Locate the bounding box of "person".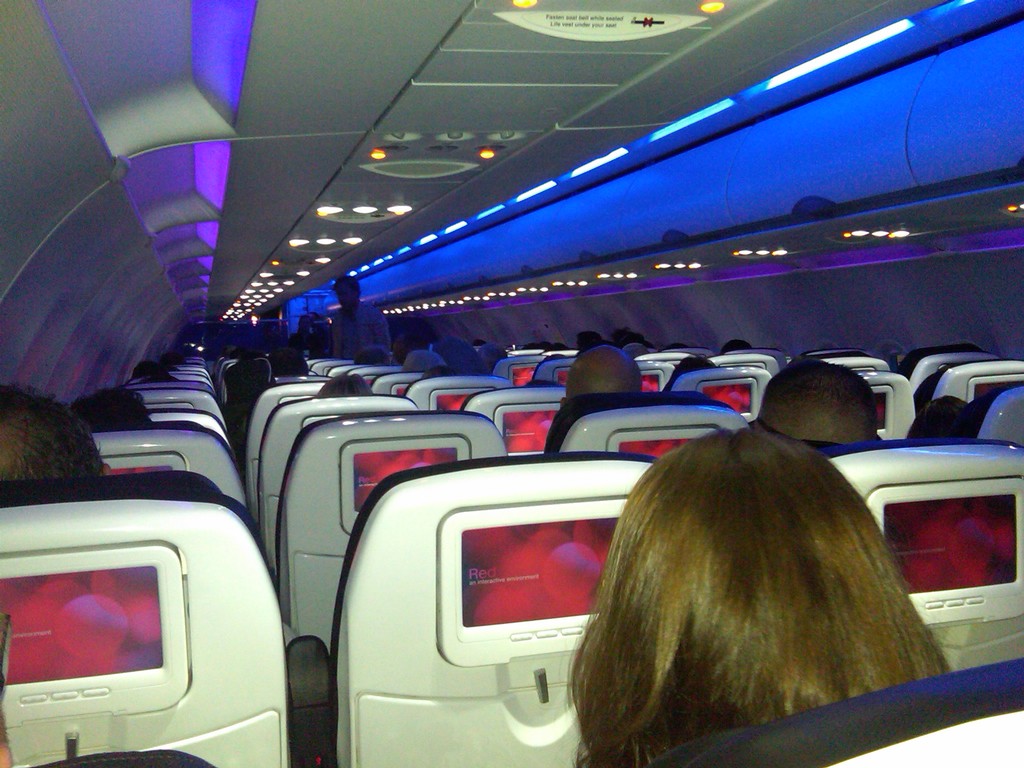
Bounding box: <bbox>0, 376, 105, 476</bbox>.
